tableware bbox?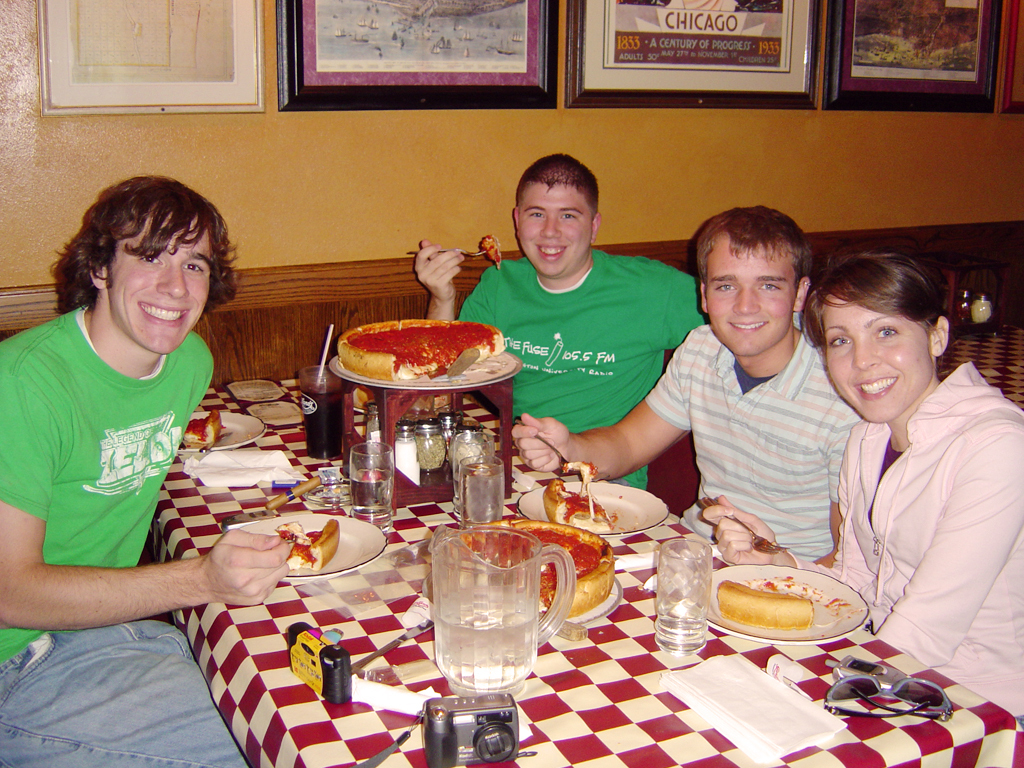
region(409, 247, 491, 256)
